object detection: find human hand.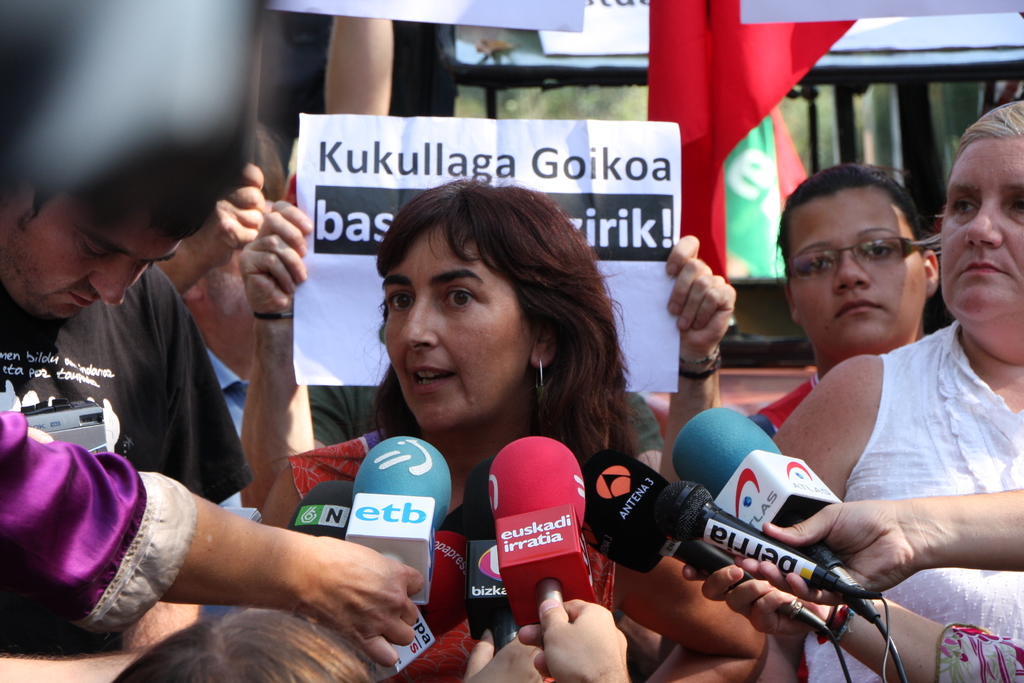
Rect(681, 563, 844, 637).
